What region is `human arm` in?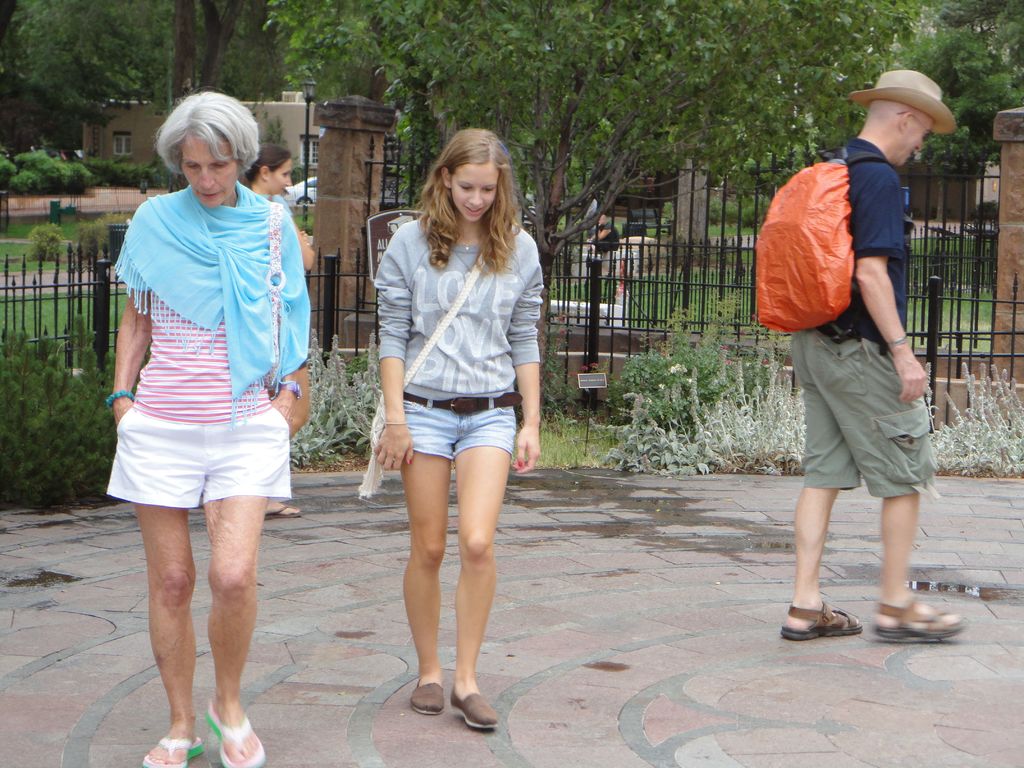
x1=492, y1=227, x2=547, y2=463.
